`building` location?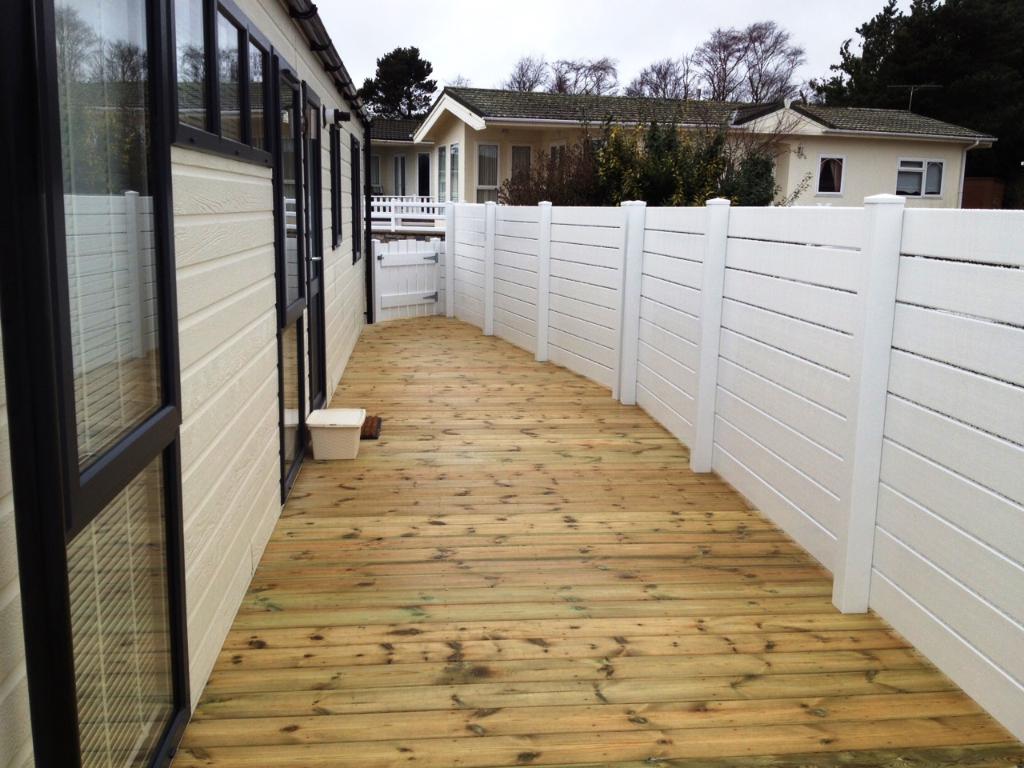
l=411, t=84, r=997, b=208
